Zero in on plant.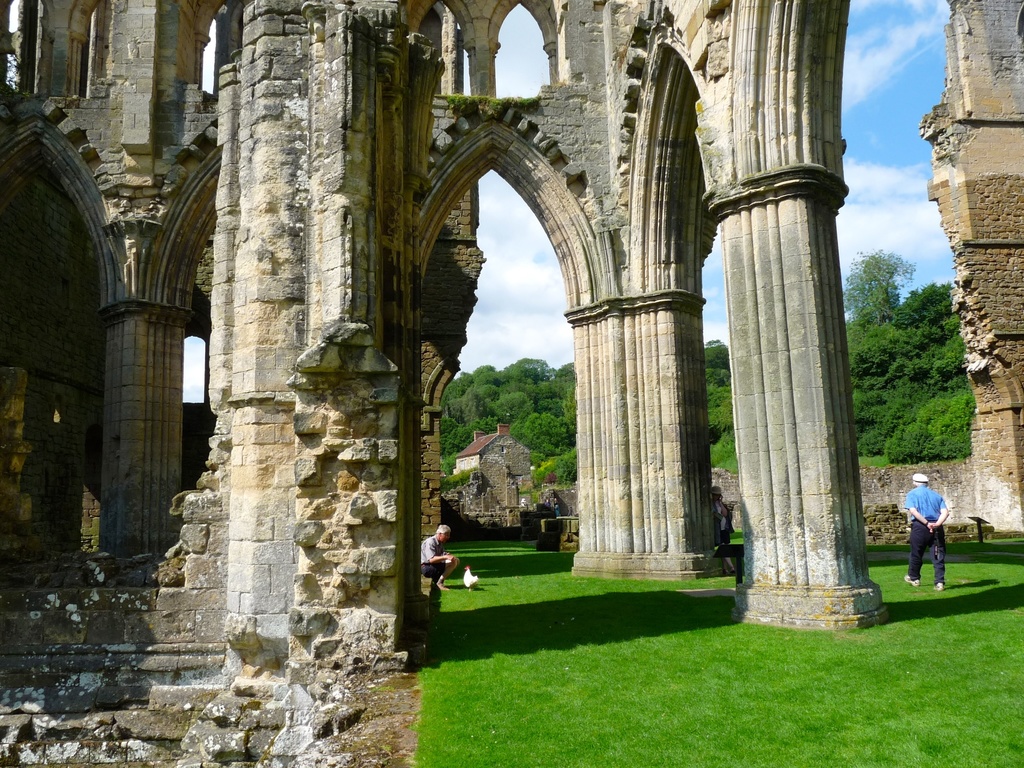
Zeroed in: (707,433,739,475).
